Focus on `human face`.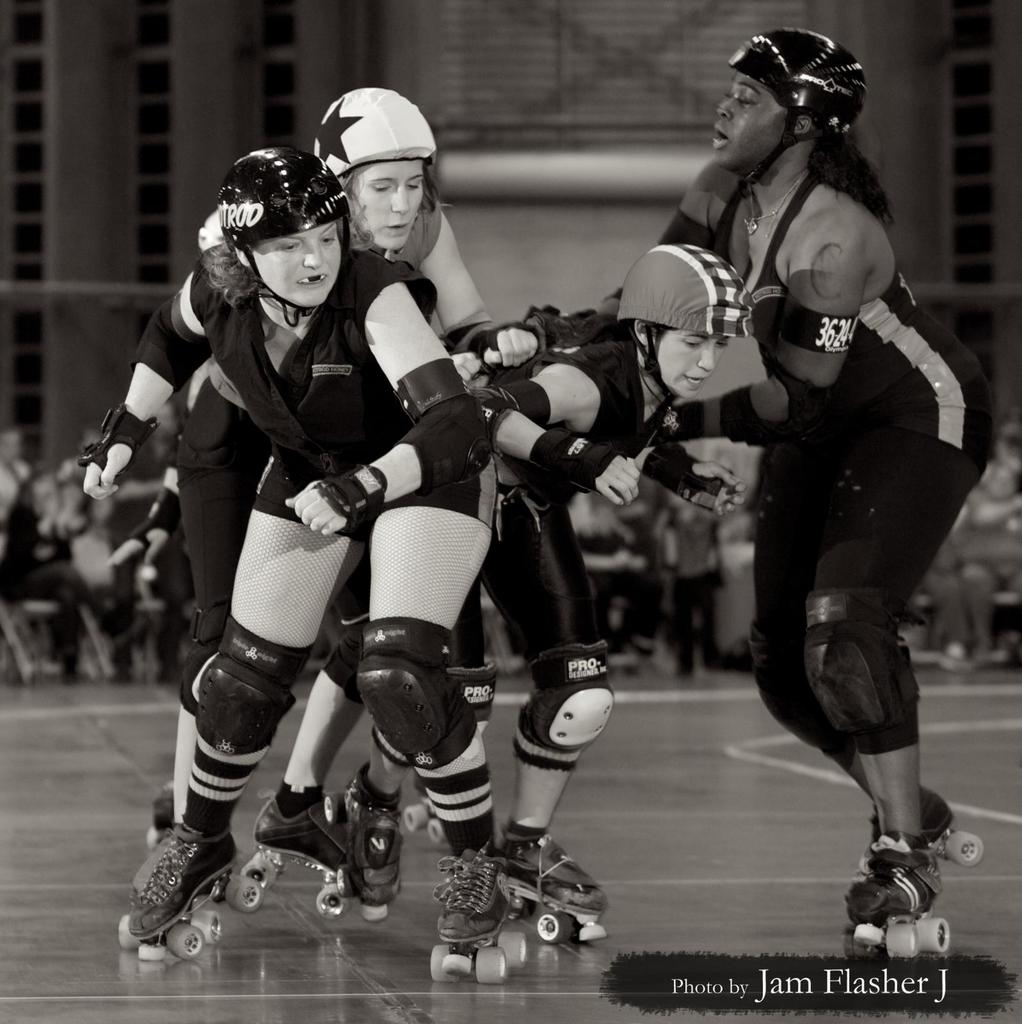
Focused at BBox(253, 219, 342, 301).
